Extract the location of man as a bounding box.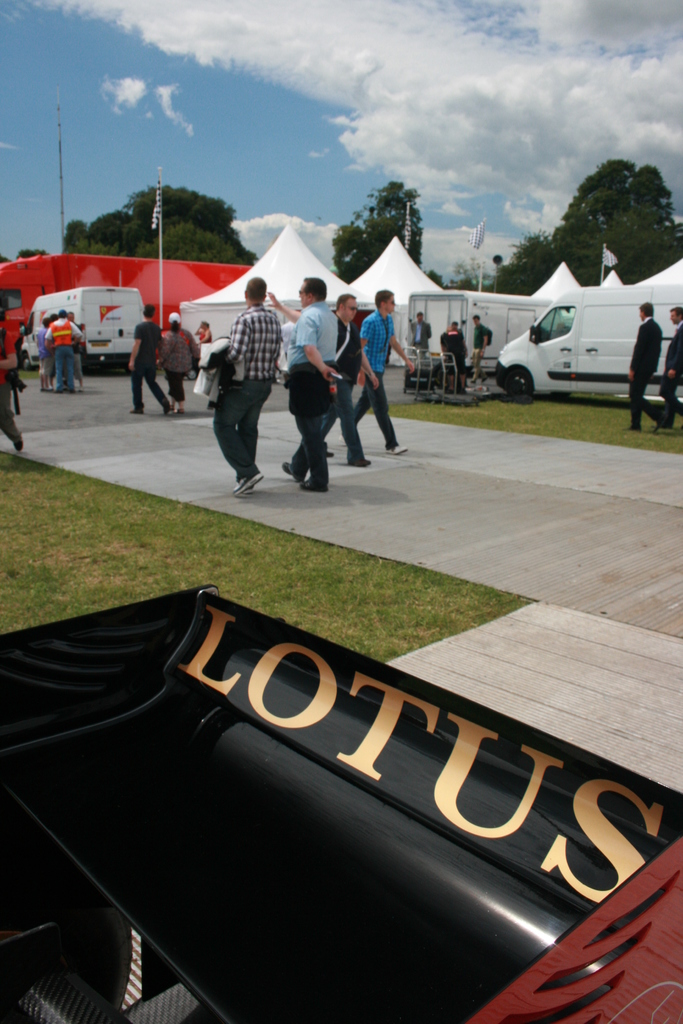
[627,298,665,431].
